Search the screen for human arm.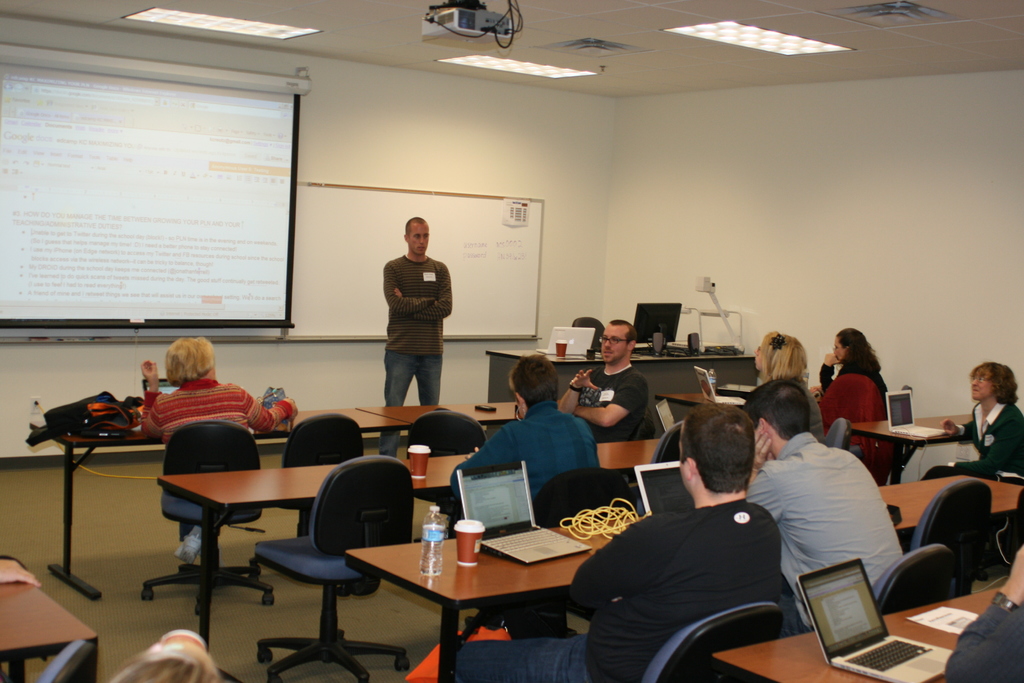
Found at 571, 523, 648, 618.
